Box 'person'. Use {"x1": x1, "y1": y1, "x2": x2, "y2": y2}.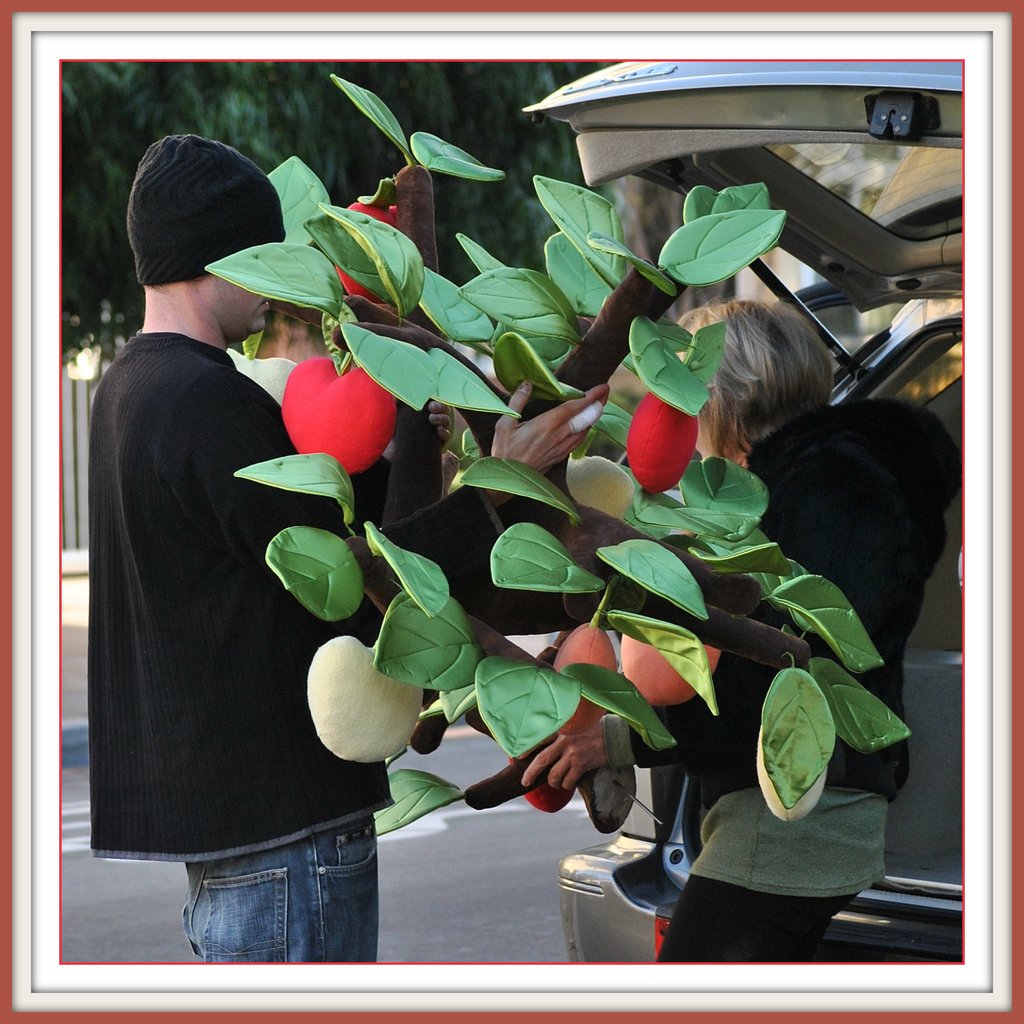
{"x1": 522, "y1": 300, "x2": 959, "y2": 963}.
